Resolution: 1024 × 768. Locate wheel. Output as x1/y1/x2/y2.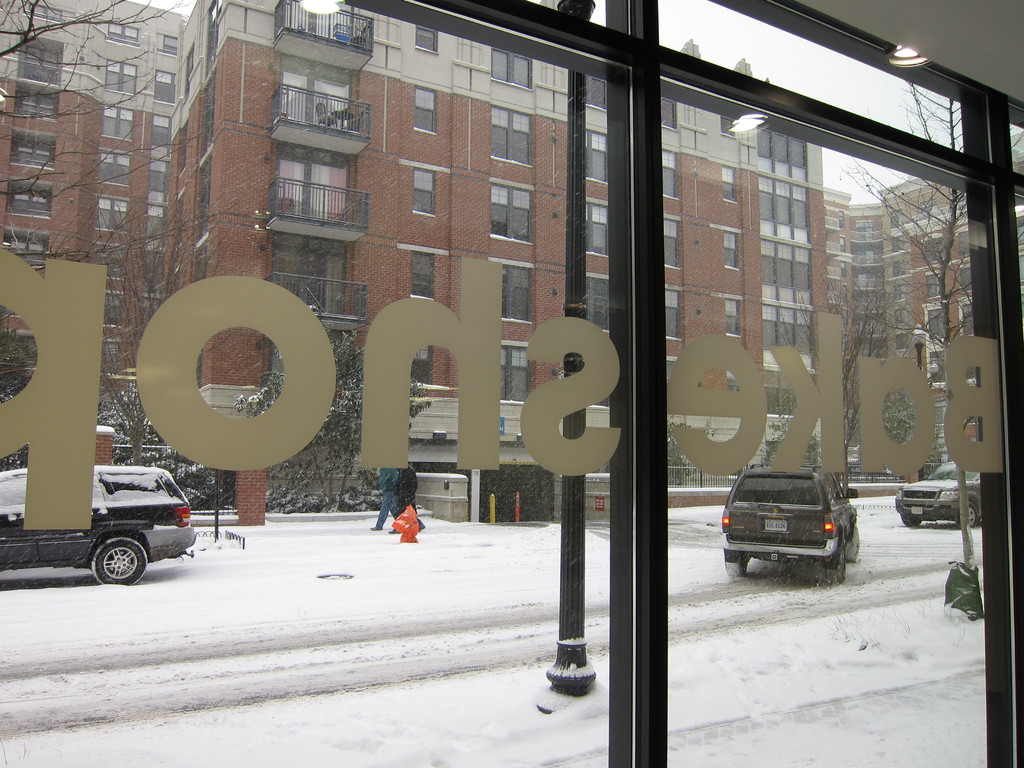
901/515/918/527.
